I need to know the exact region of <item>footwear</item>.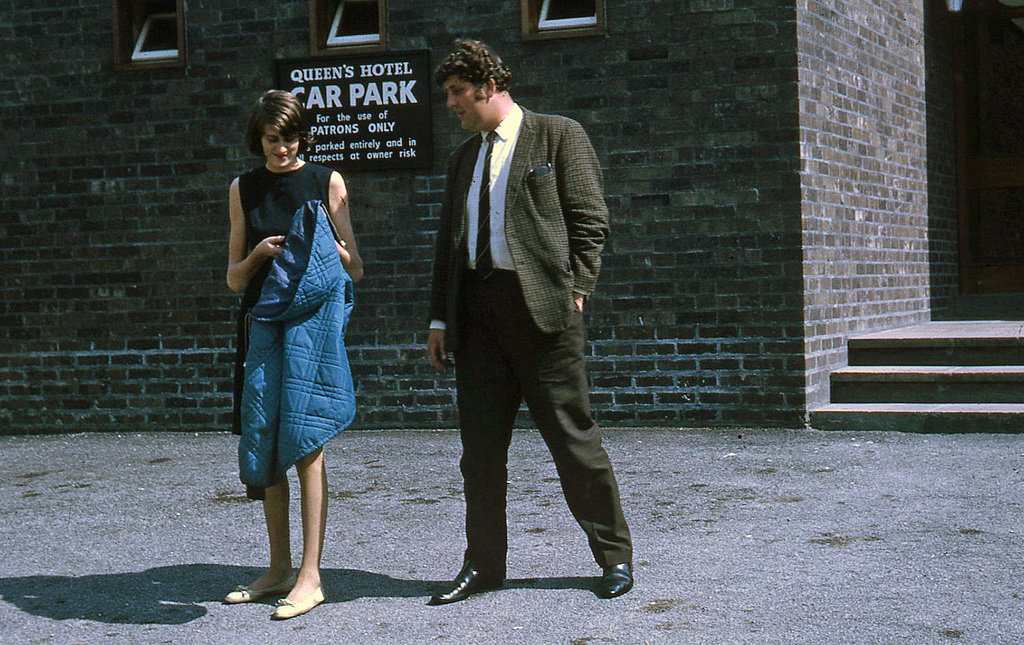
Region: (x1=224, y1=573, x2=295, y2=607).
